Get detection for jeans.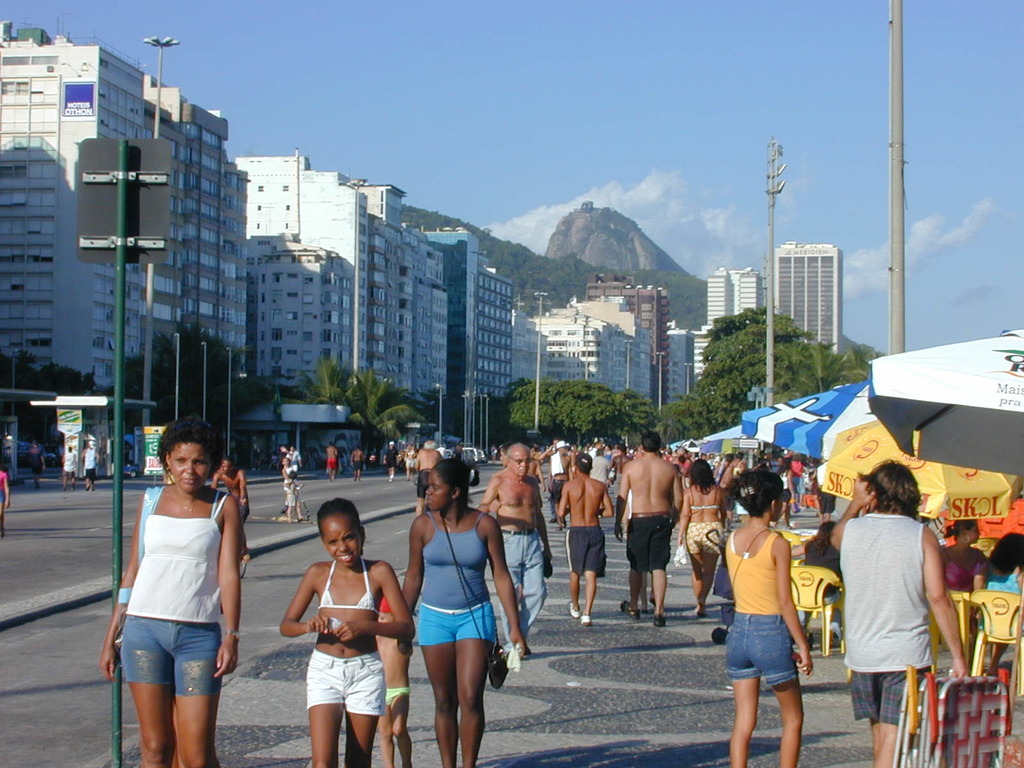
Detection: {"left": 387, "top": 462, "right": 394, "bottom": 468}.
